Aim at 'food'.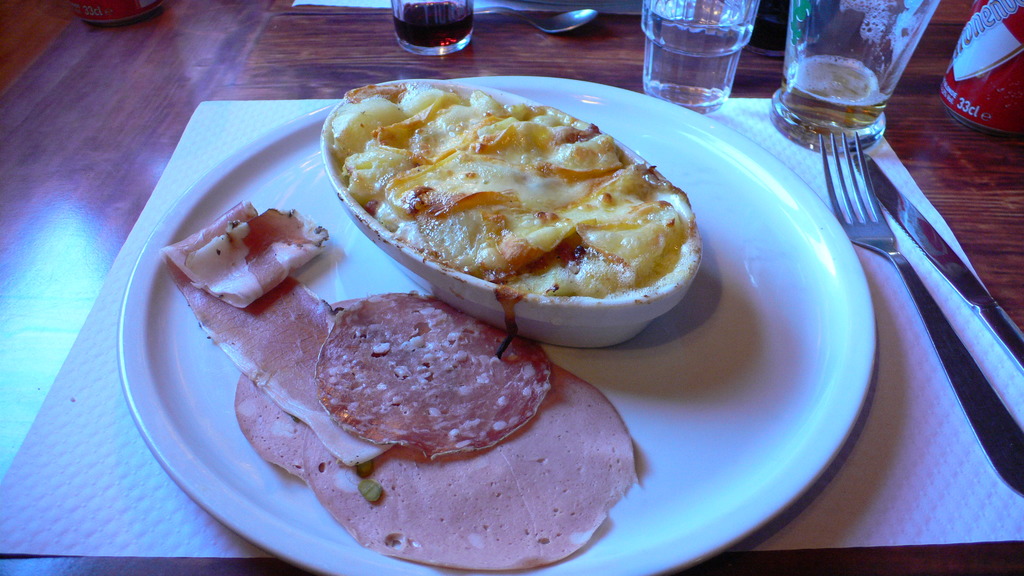
Aimed at <region>165, 201, 643, 572</region>.
